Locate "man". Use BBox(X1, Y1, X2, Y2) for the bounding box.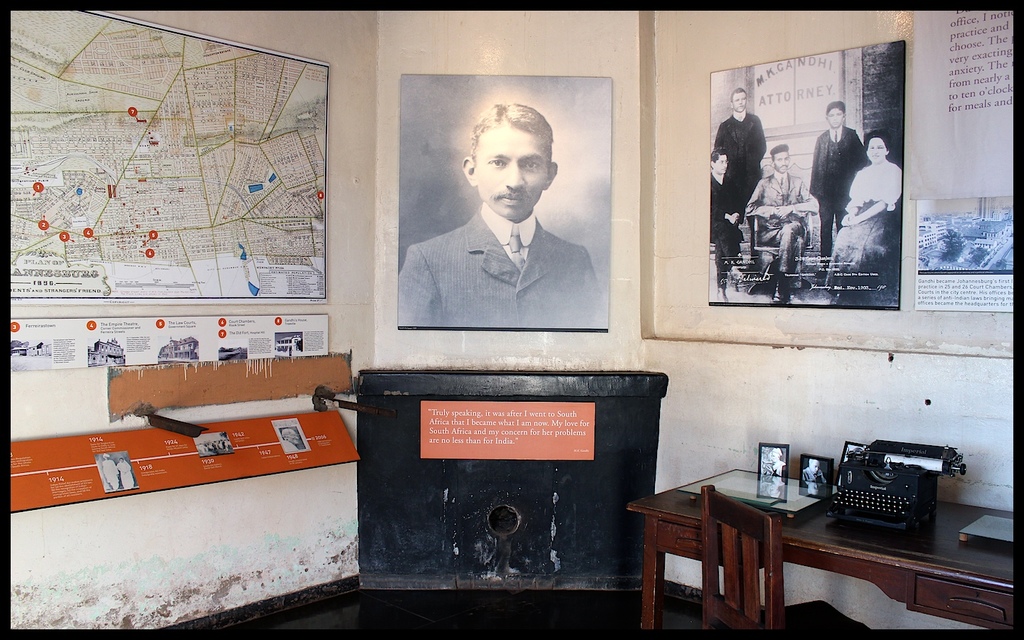
BBox(396, 105, 605, 331).
